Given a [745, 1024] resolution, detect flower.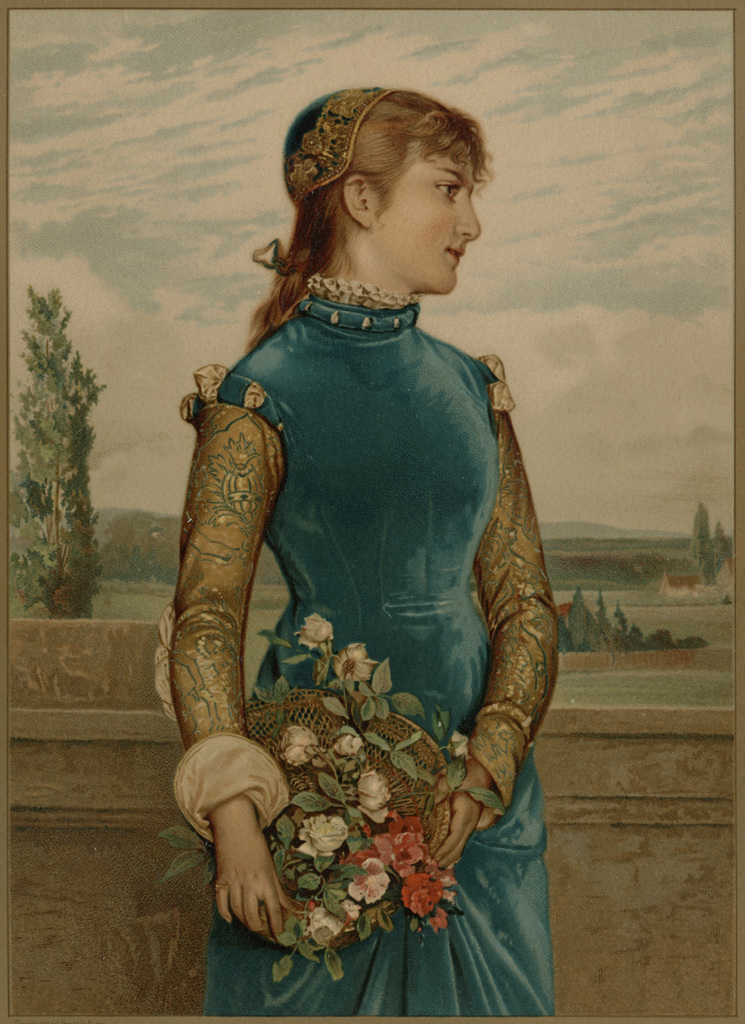
crop(305, 910, 347, 938).
